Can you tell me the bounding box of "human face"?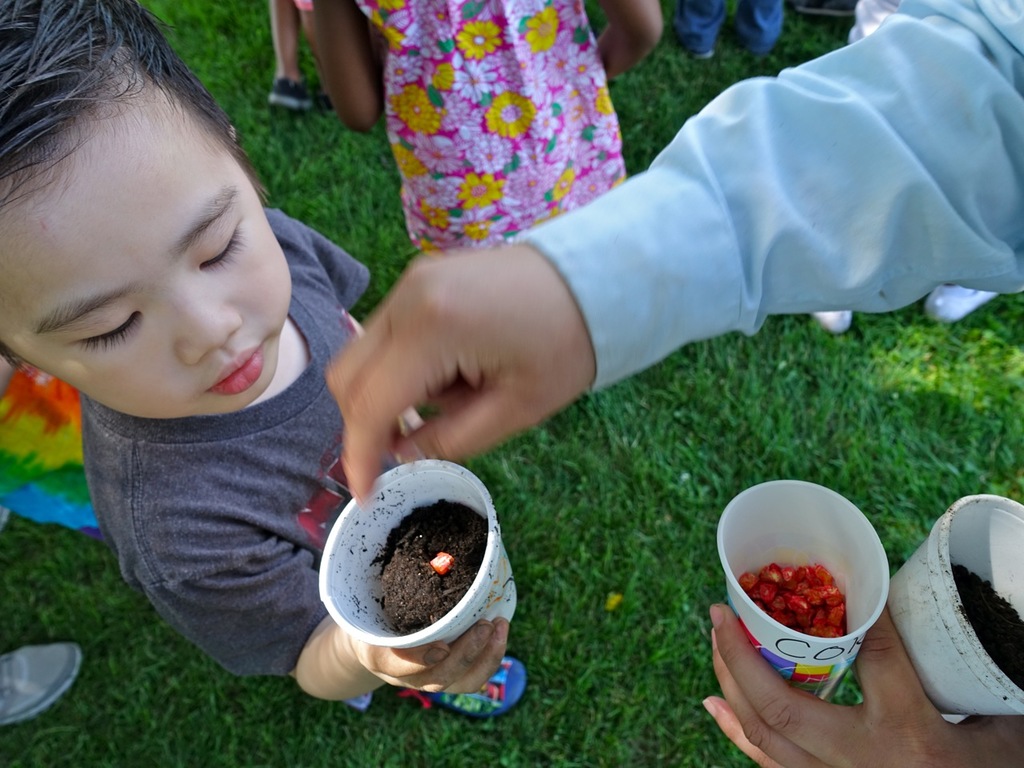
<bbox>0, 98, 290, 416</bbox>.
